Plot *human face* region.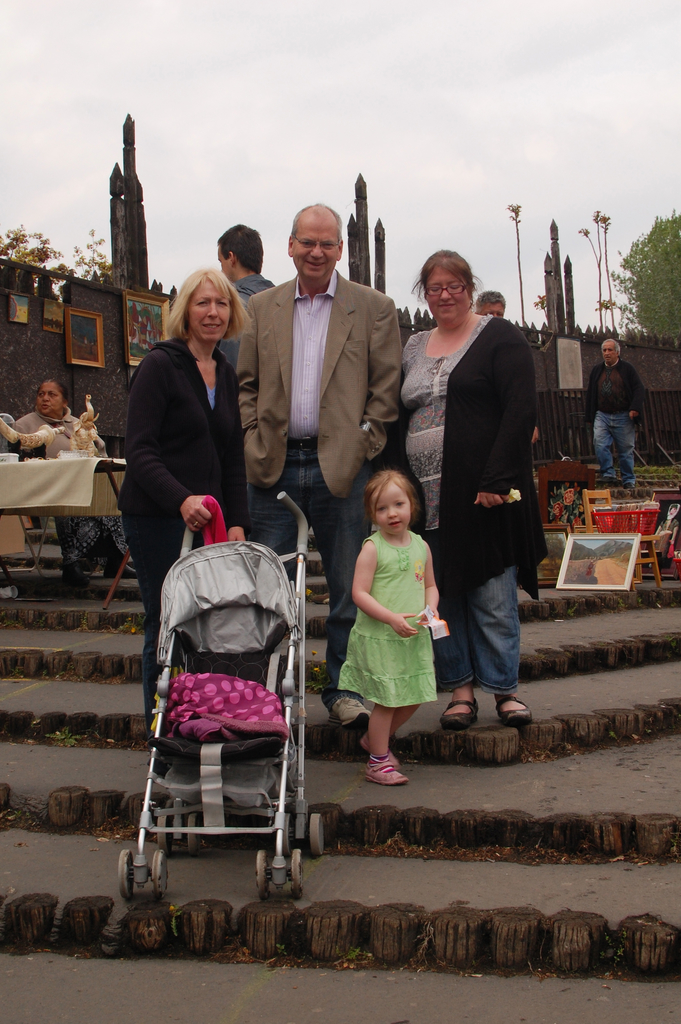
Plotted at Rect(372, 481, 413, 534).
